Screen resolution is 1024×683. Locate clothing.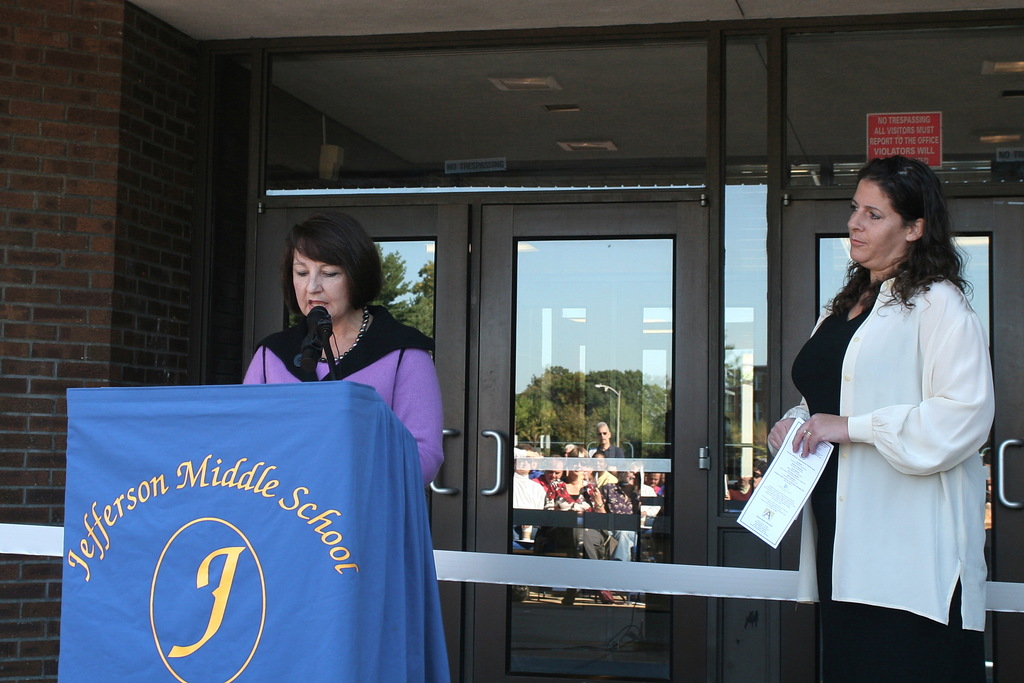
box=[242, 300, 451, 497].
